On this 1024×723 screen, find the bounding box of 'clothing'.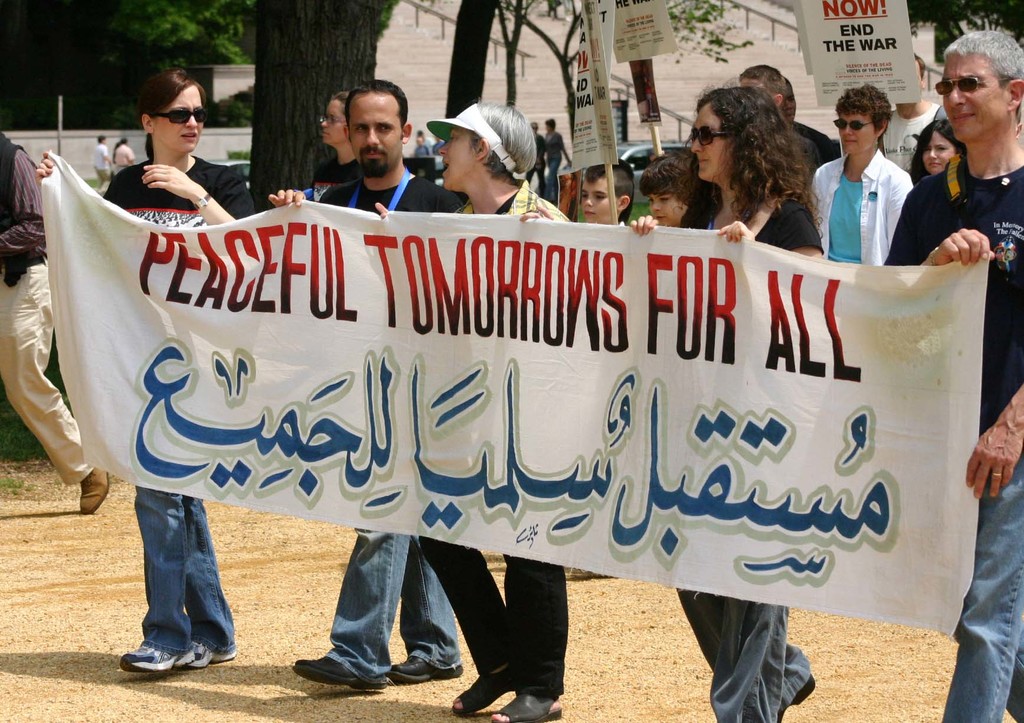
Bounding box: bbox=(394, 186, 568, 695).
